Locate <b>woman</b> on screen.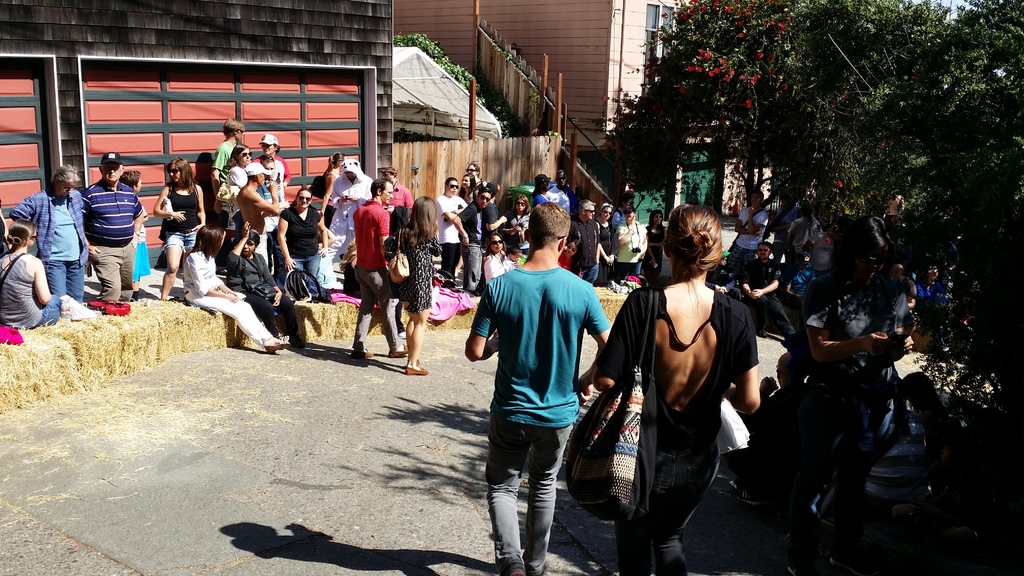
On screen at pyautogui.locateOnScreen(152, 160, 211, 295).
